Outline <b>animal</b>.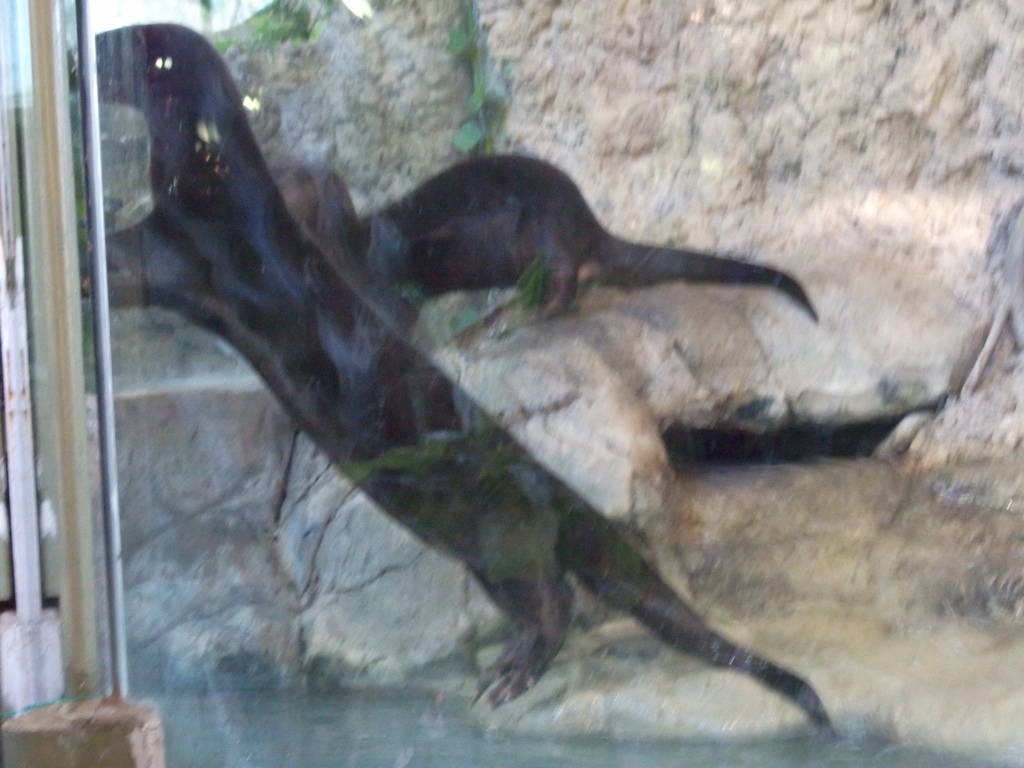
Outline: detection(79, 24, 835, 744).
